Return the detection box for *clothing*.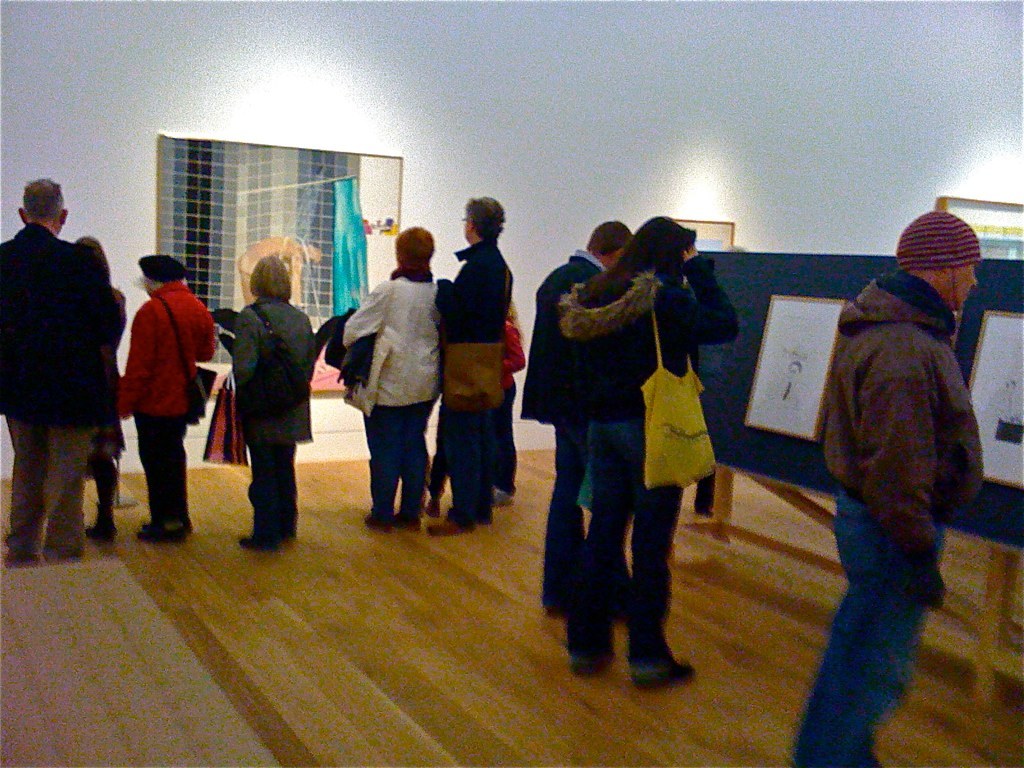
box=[811, 269, 982, 568].
